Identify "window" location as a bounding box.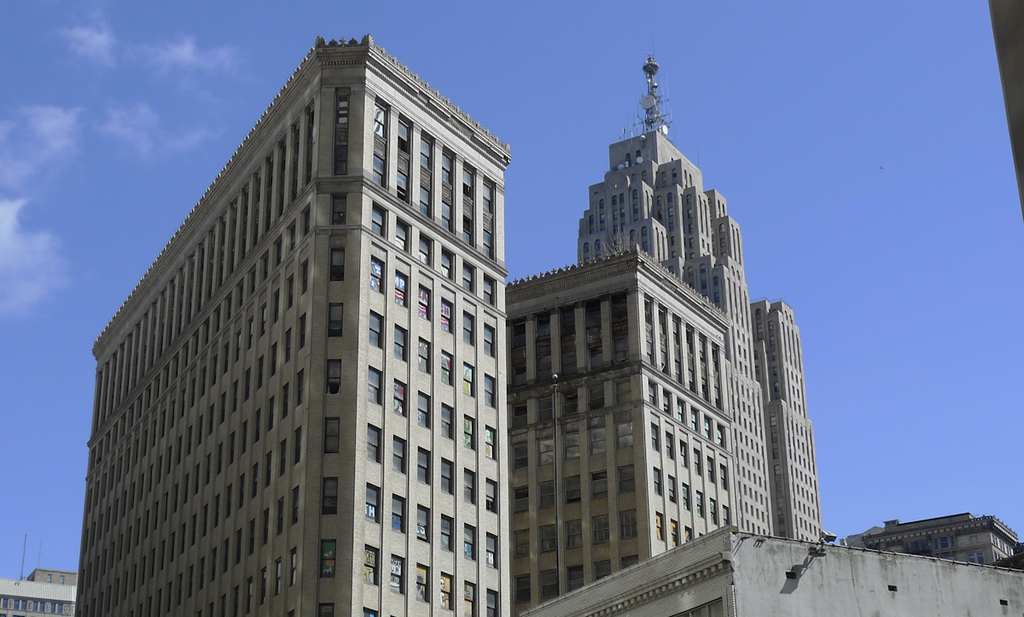
bbox=(481, 475, 499, 515).
